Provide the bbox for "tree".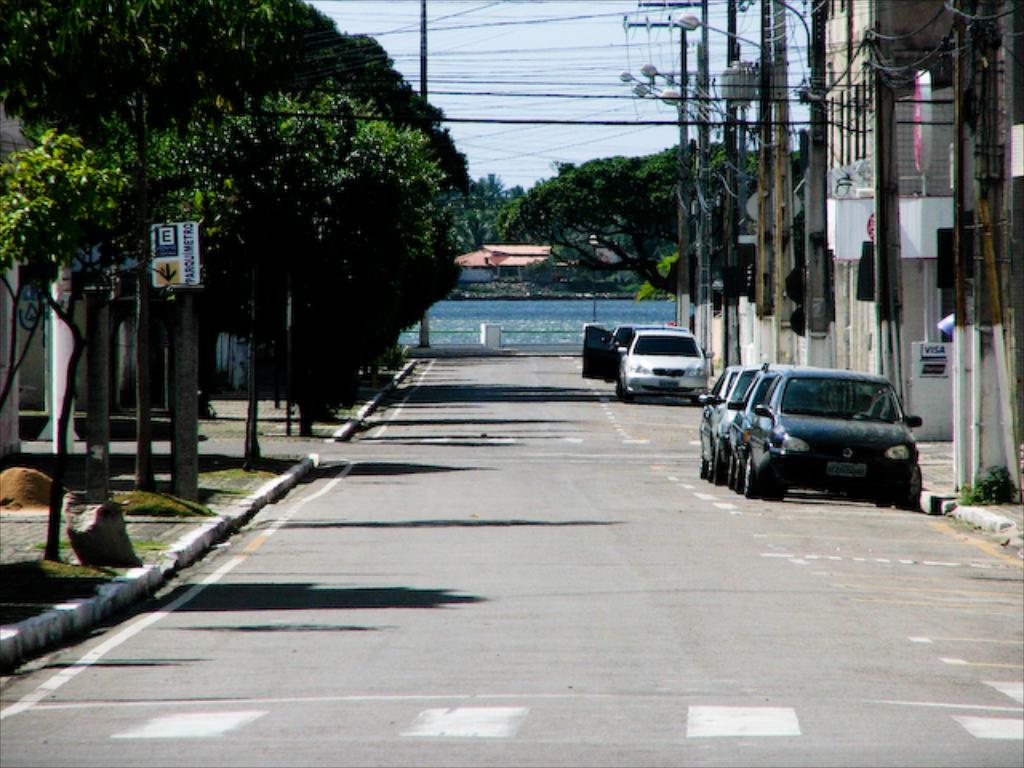
<box>450,166,522,246</box>.
